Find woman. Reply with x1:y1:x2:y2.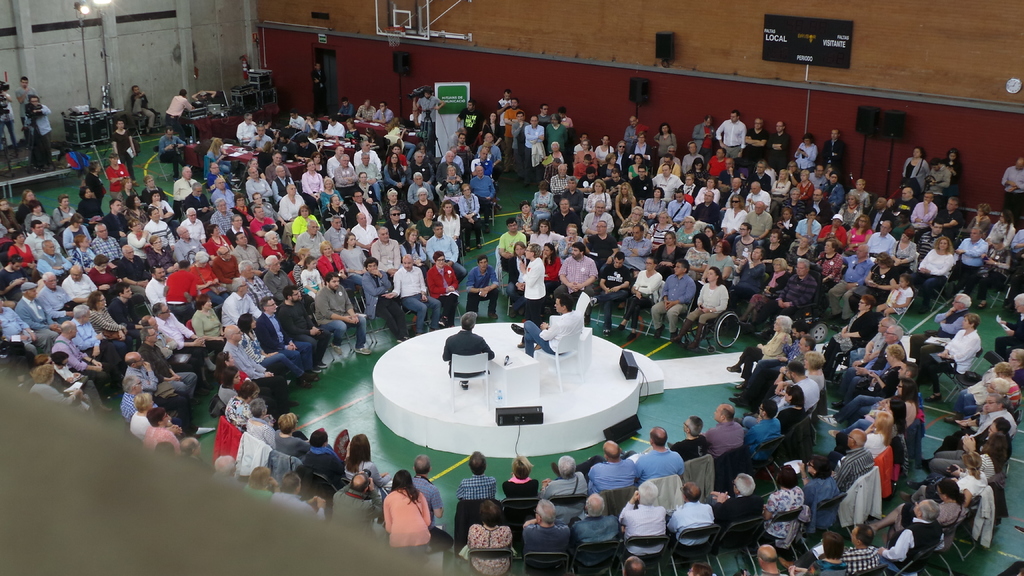
382:462:444:555.
